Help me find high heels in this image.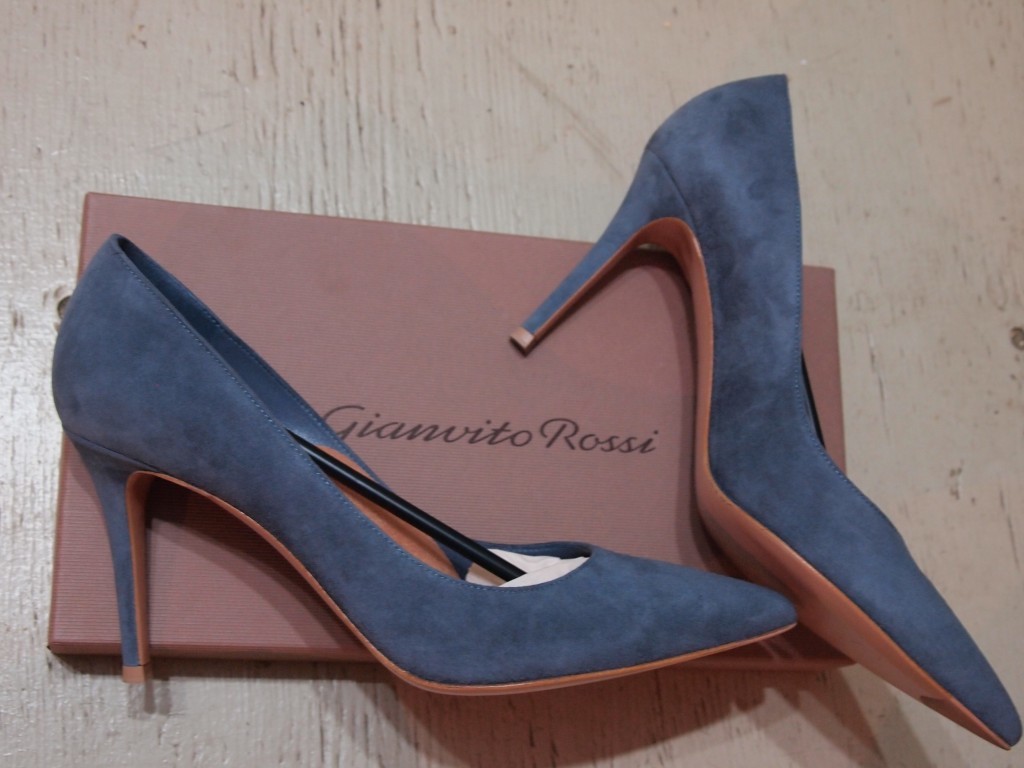
Found it: 46:233:804:696.
